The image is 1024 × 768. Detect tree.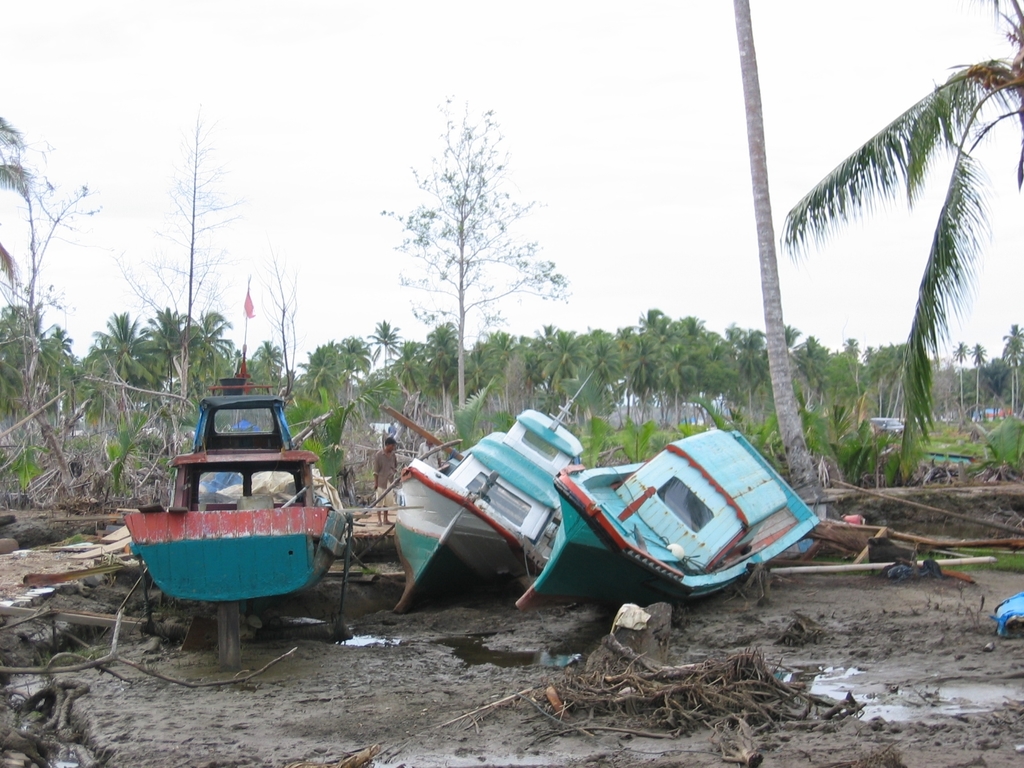
Detection: x1=381 y1=109 x2=552 y2=349.
